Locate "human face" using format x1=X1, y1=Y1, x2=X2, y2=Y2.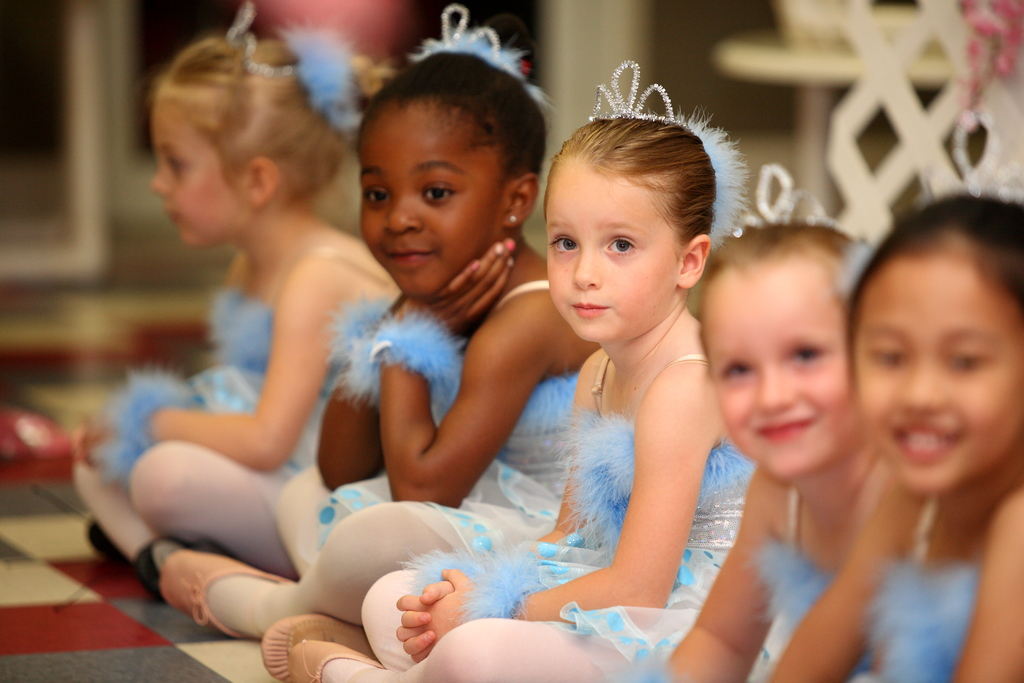
x1=544, y1=163, x2=673, y2=336.
